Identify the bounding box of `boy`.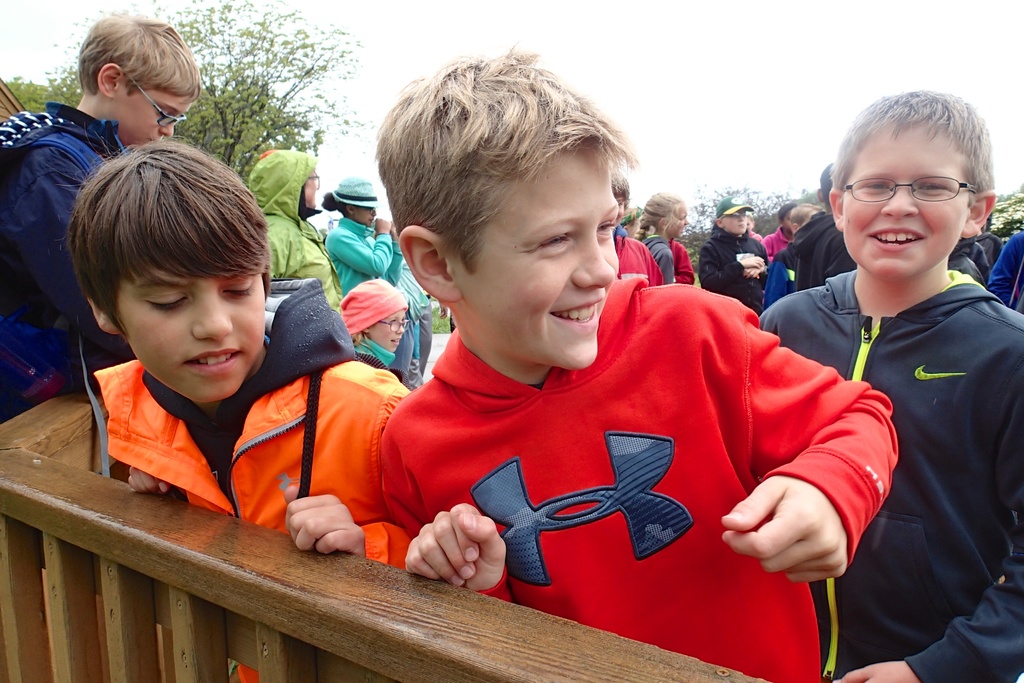
<region>785, 205, 817, 238</region>.
